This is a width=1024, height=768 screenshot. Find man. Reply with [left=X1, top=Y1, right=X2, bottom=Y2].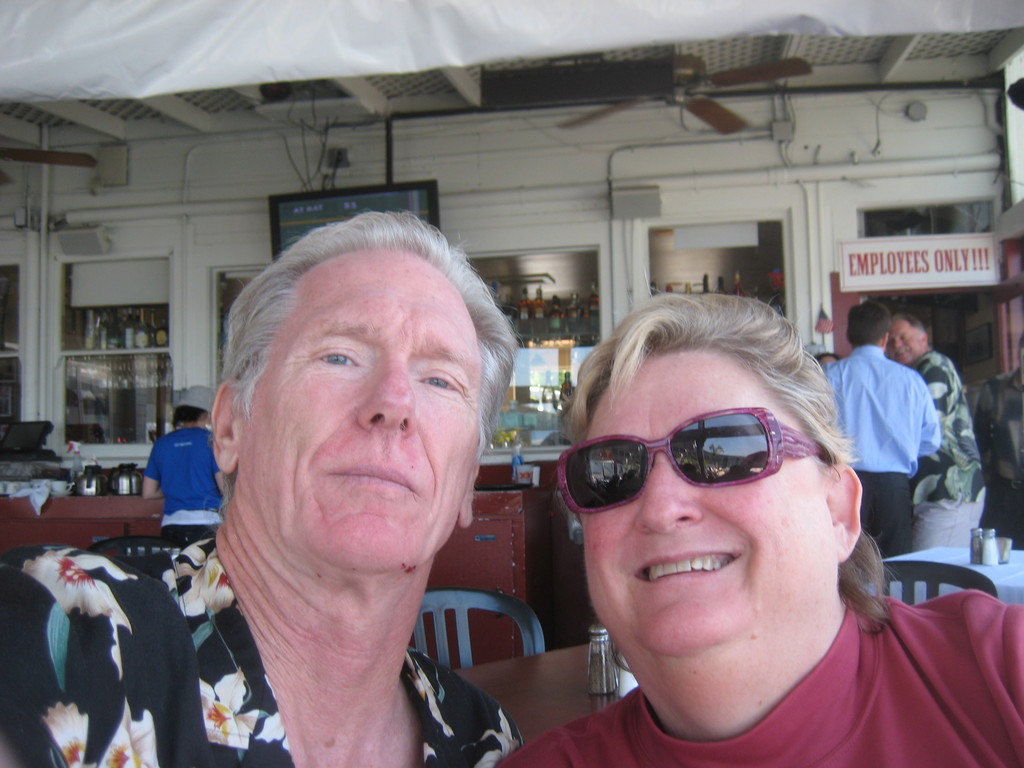
[left=824, top=306, right=943, bottom=556].
